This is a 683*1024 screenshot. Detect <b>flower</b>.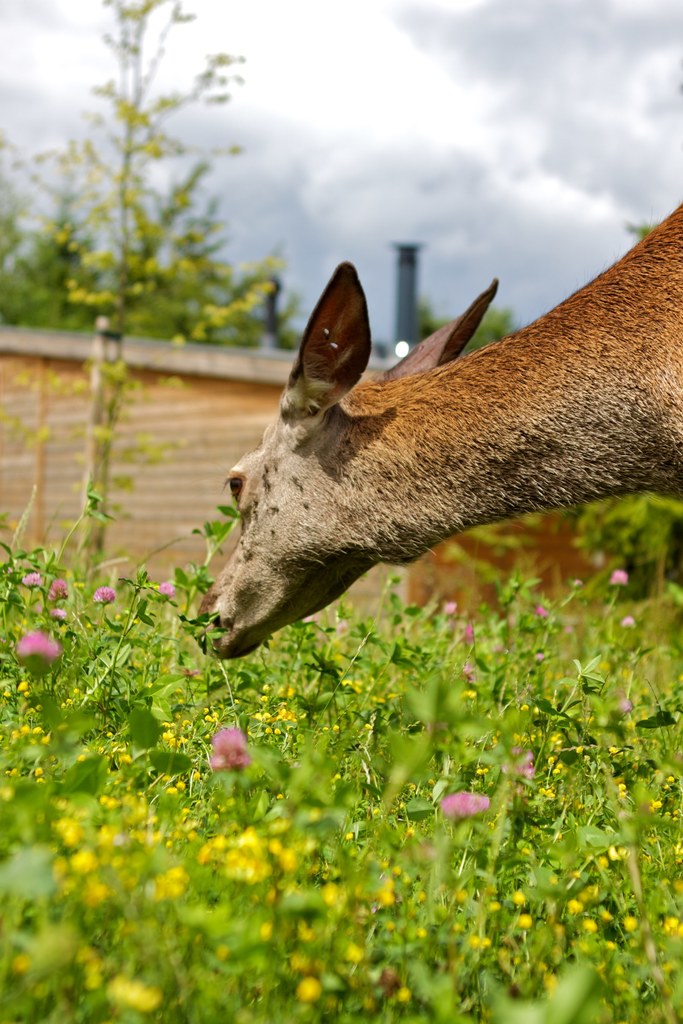
{"left": 207, "top": 720, "right": 252, "bottom": 776}.
